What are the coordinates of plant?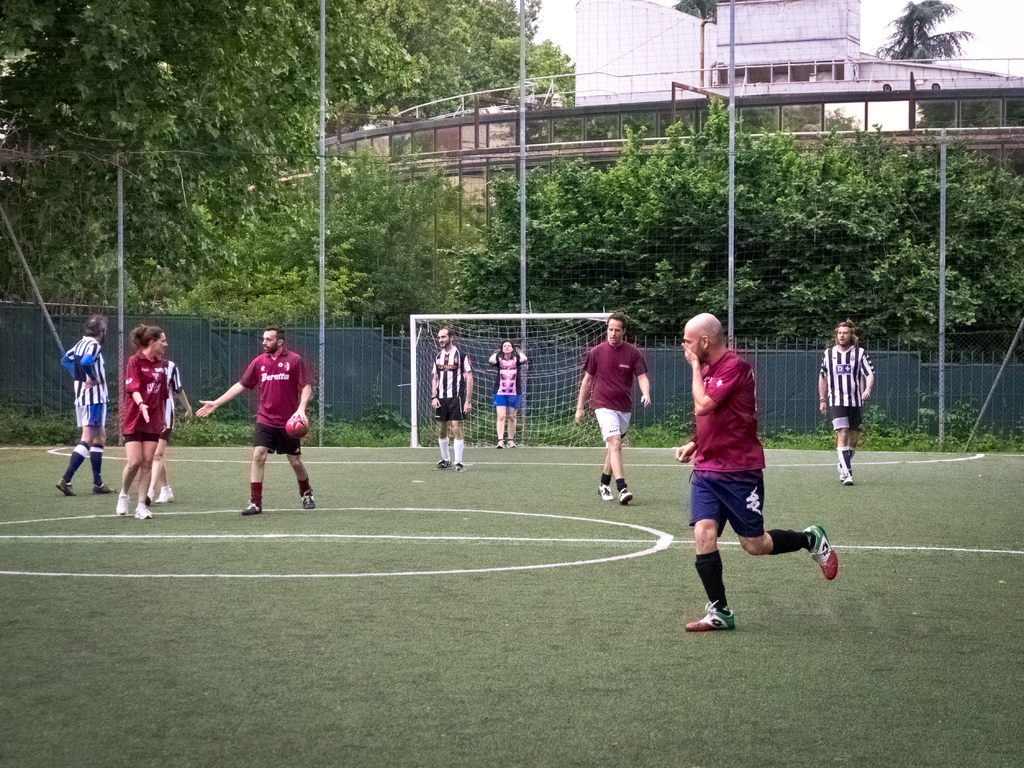
region(761, 427, 839, 450).
